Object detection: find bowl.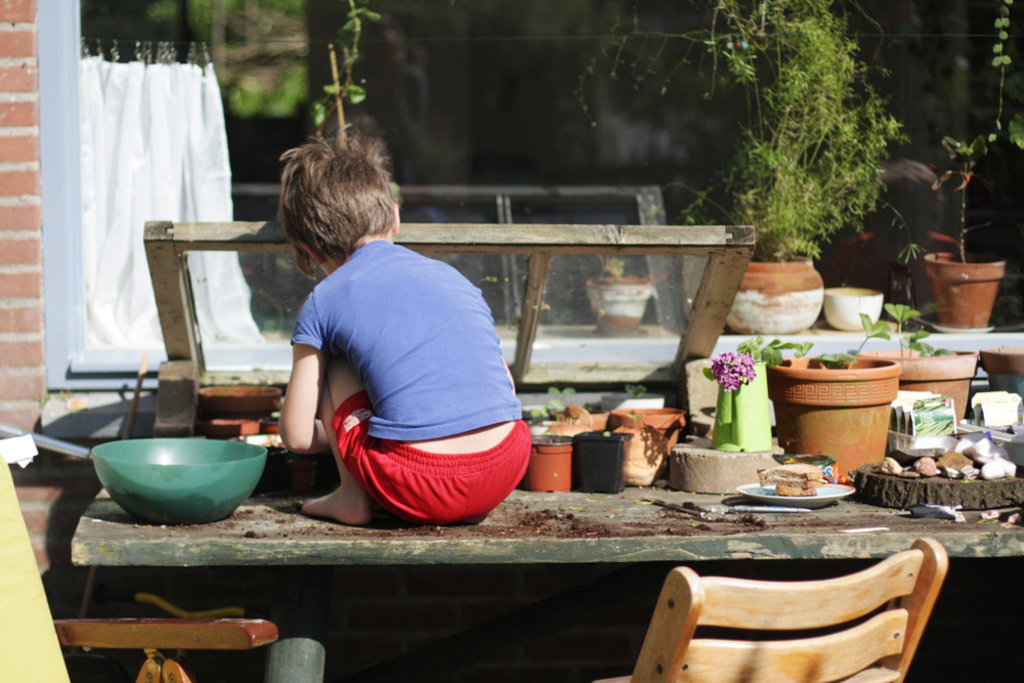
(82, 432, 265, 527).
